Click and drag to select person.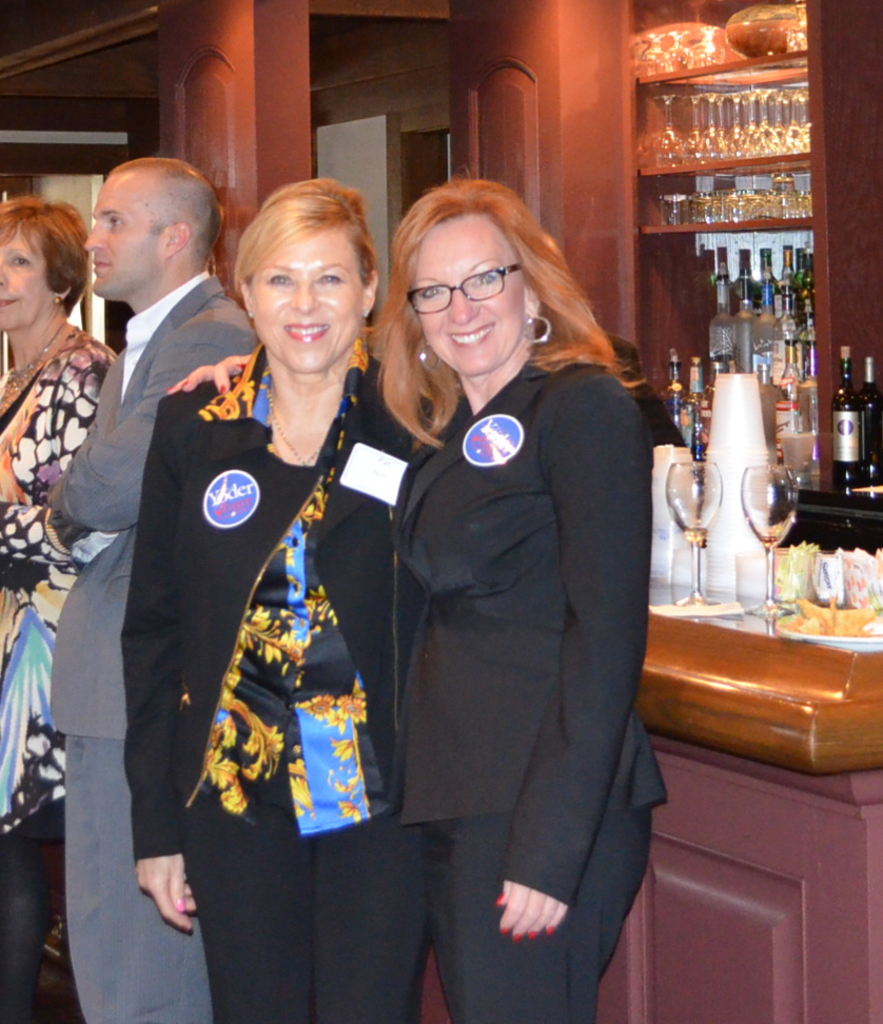
Selection: [x1=346, y1=195, x2=673, y2=1010].
